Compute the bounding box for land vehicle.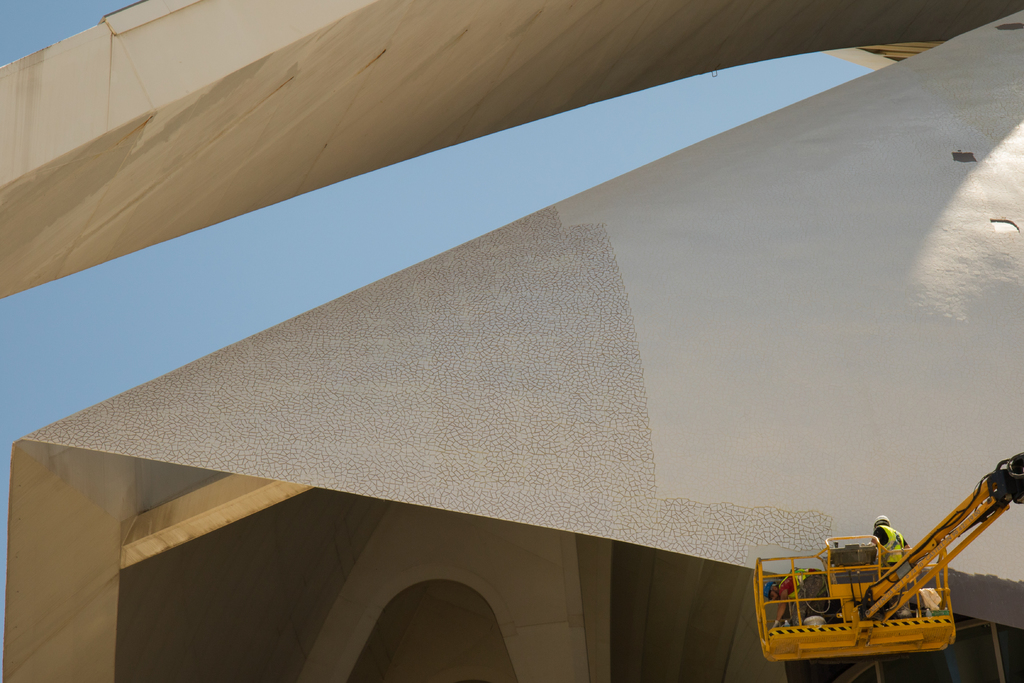
771/491/996/671.
